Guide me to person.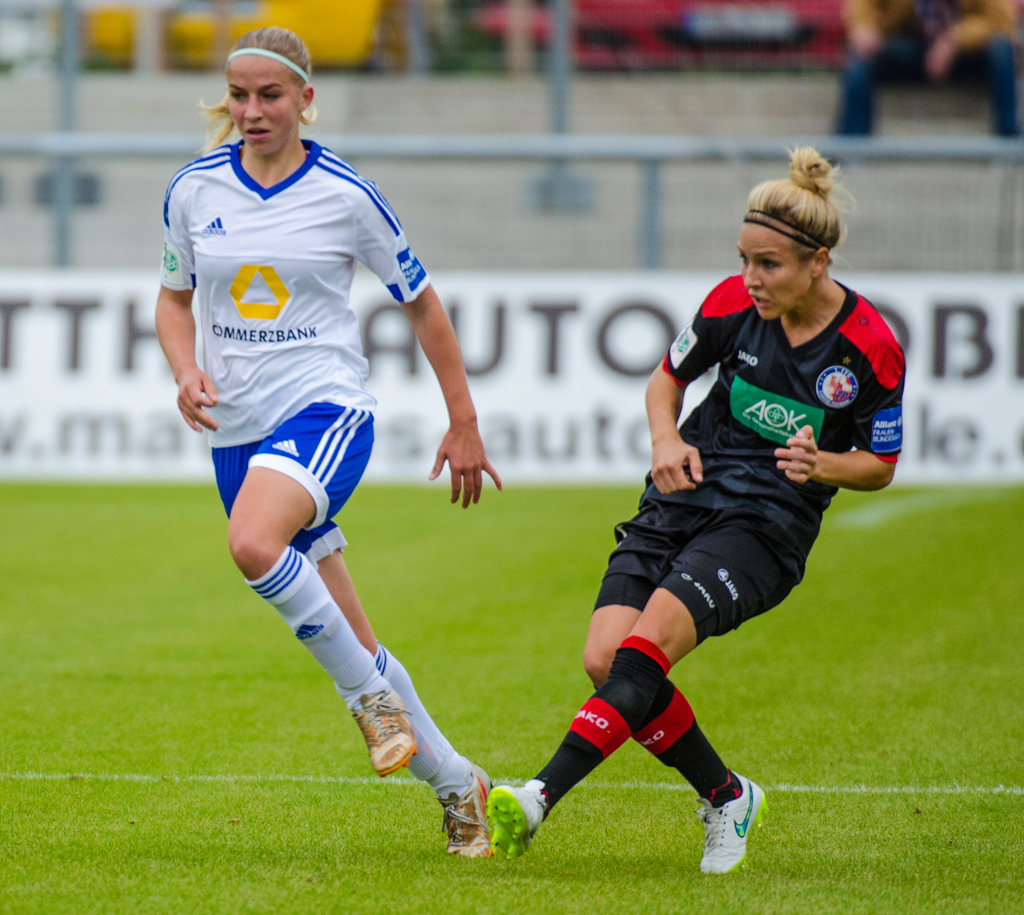
Guidance: {"left": 481, "top": 143, "right": 913, "bottom": 874}.
